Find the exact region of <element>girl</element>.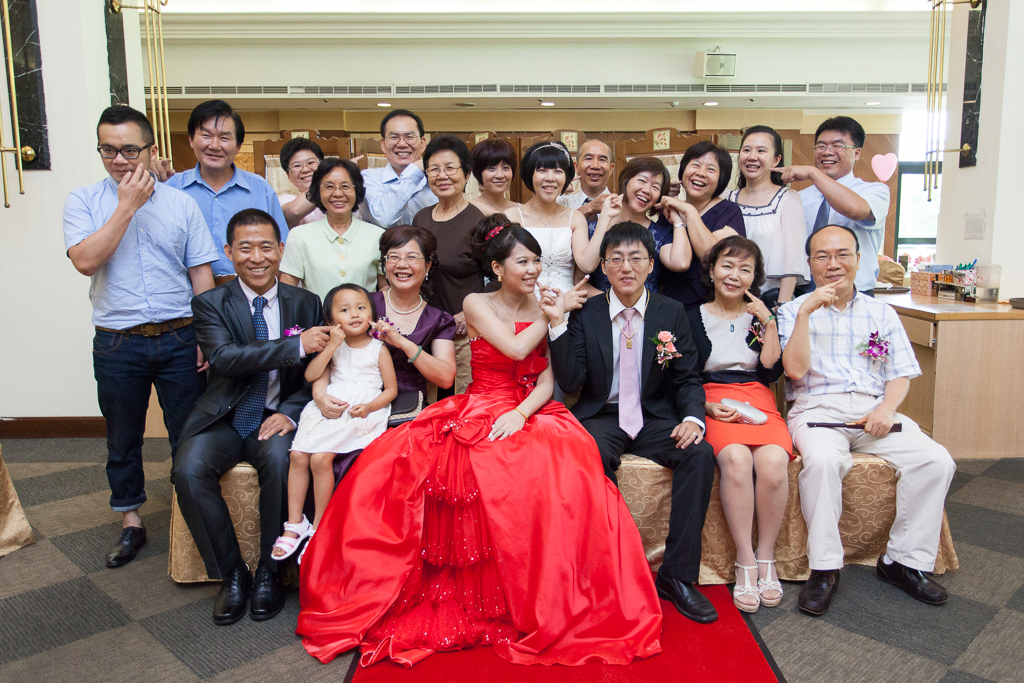
Exact region: select_region(661, 142, 746, 256).
